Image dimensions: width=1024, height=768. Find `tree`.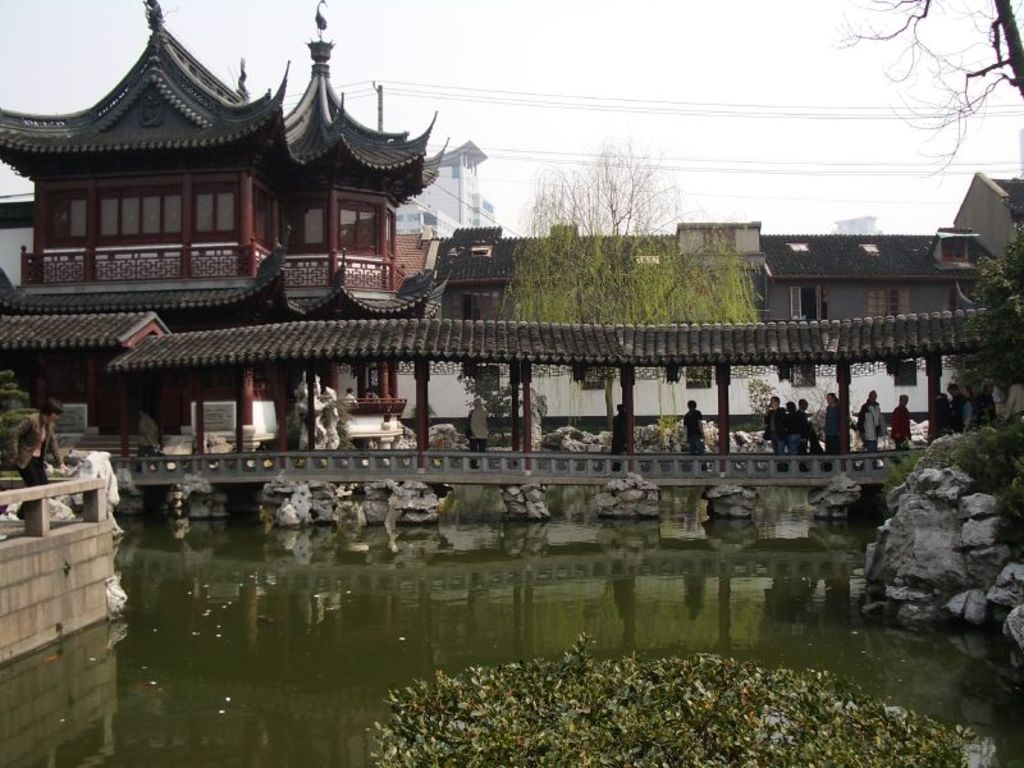
0 325 33 451.
